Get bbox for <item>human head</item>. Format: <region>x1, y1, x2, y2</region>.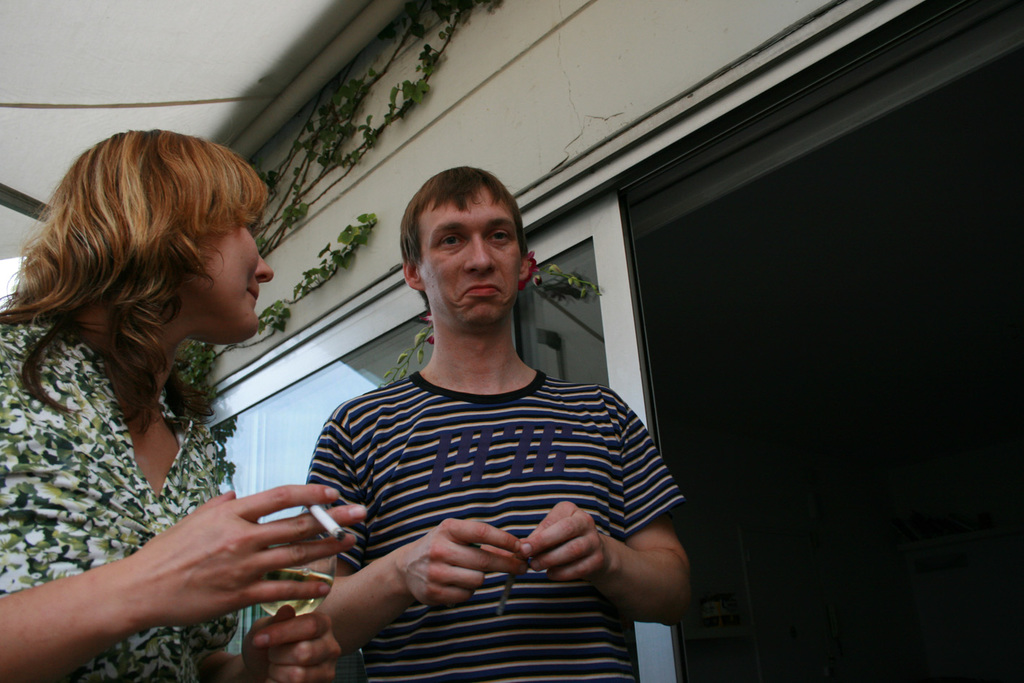
<region>397, 160, 535, 329</region>.
